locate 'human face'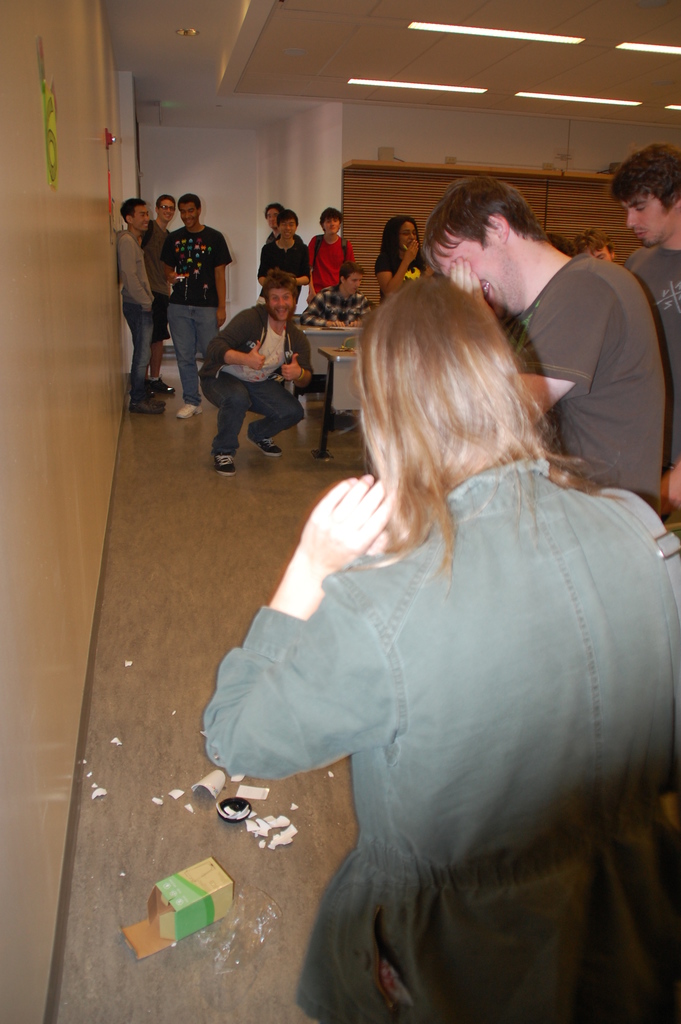
(x1=619, y1=192, x2=664, y2=246)
